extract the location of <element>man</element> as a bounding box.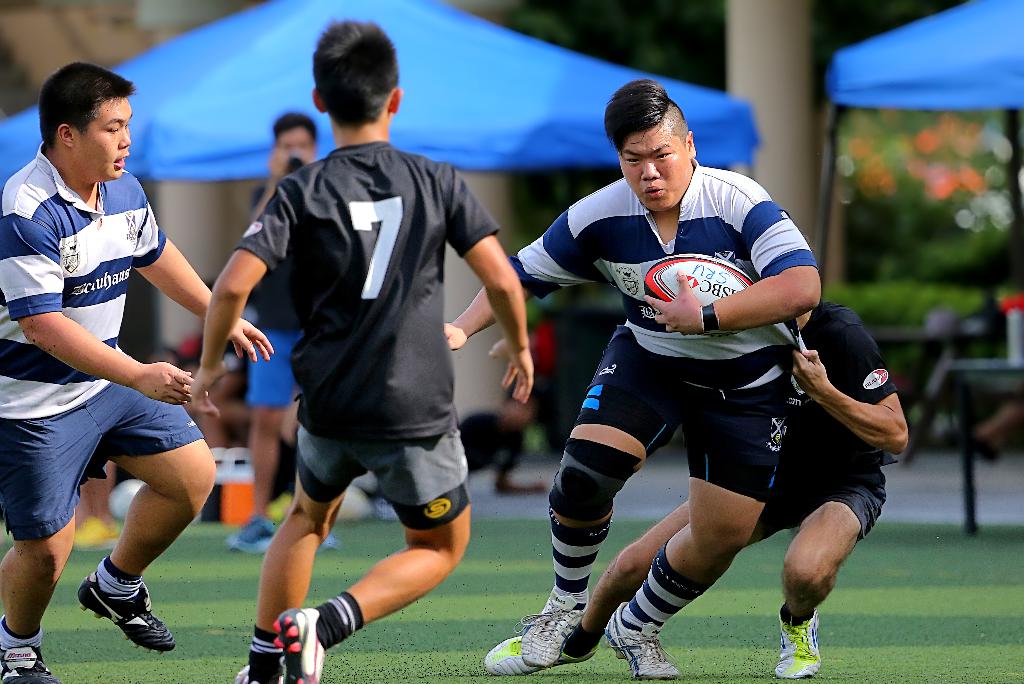
[0,62,276,683].
